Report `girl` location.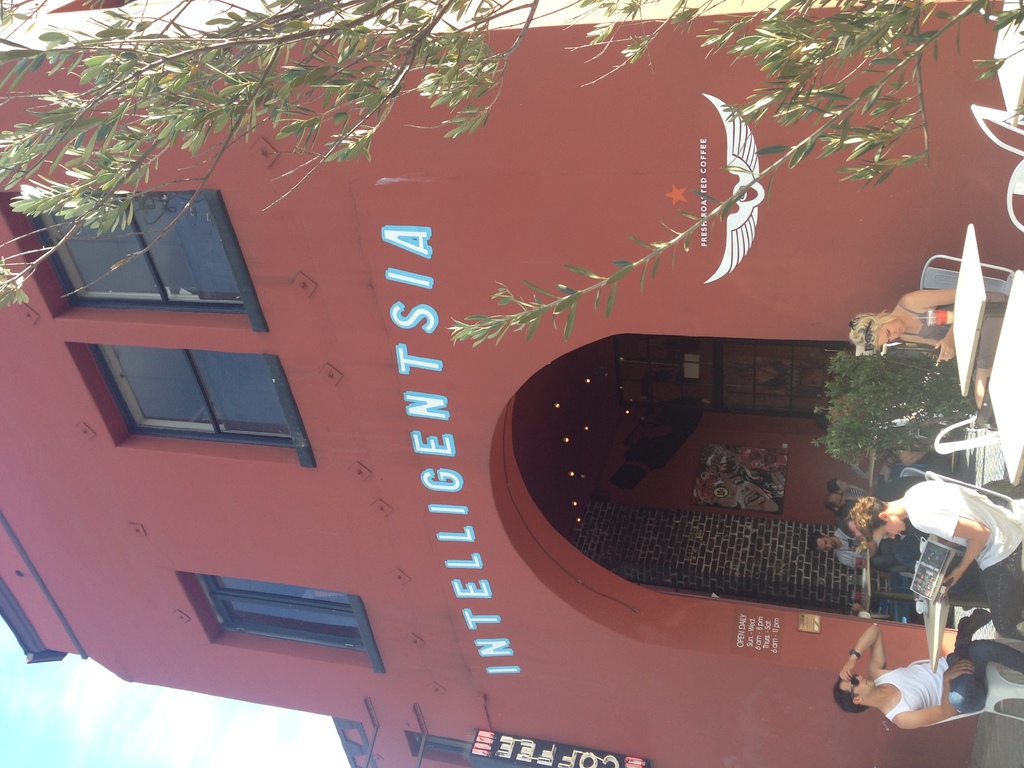
Report: BBox(851, 291, 1006, 406).
